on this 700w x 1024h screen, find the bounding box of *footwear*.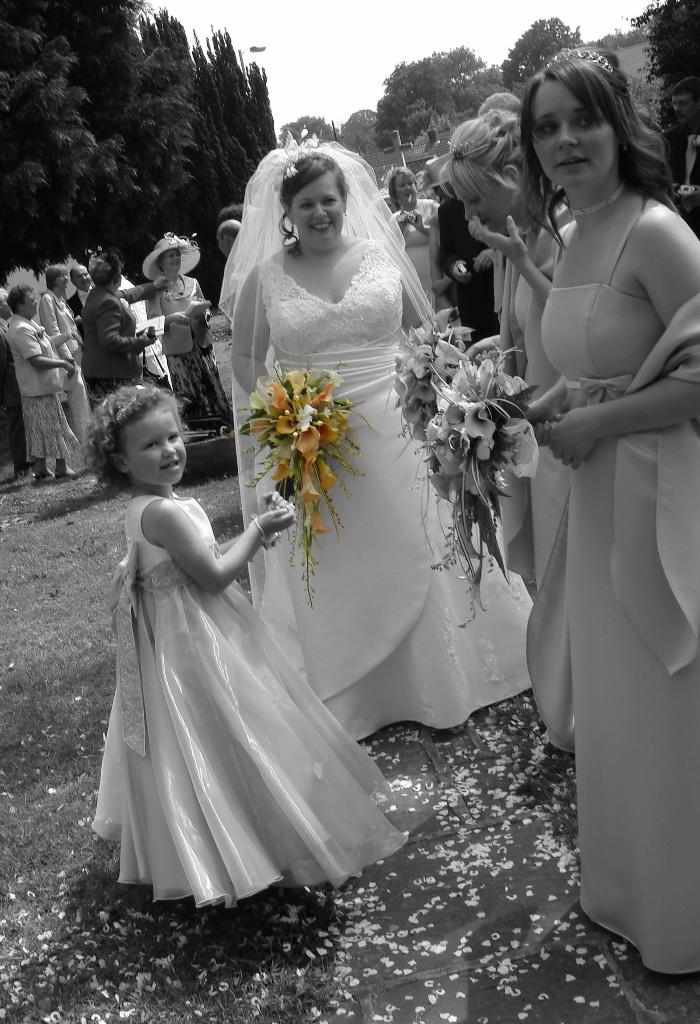
Bounding box: detection(31, 470, 56, 479).
